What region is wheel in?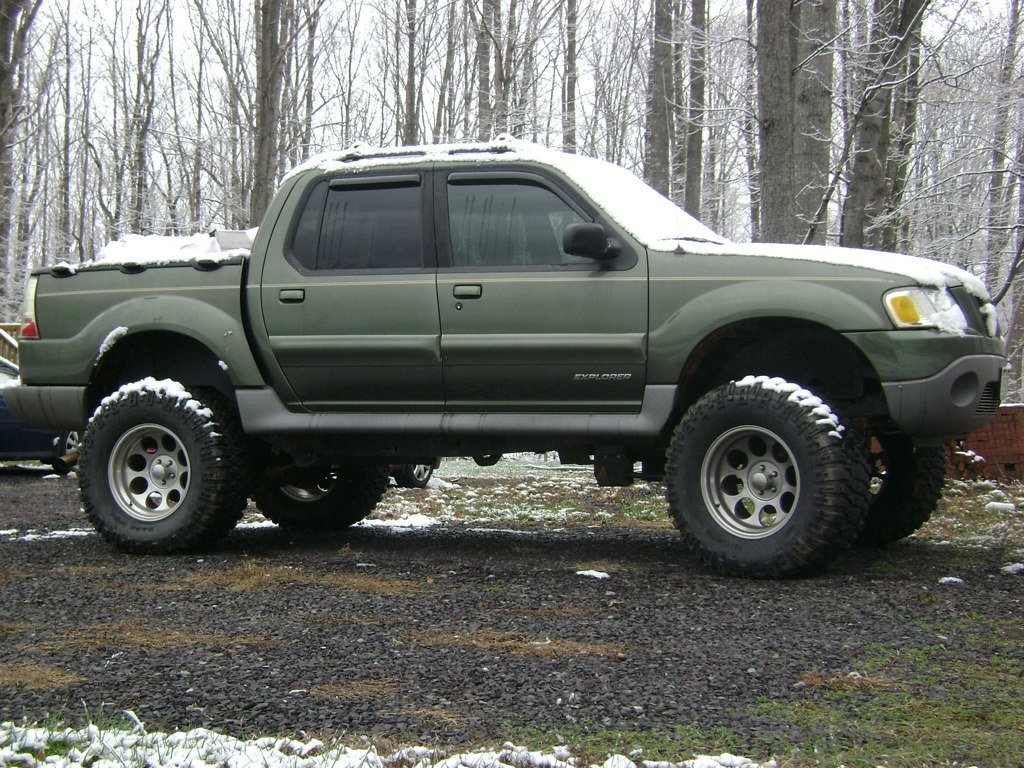
locate(396, 466, 429, 489).
